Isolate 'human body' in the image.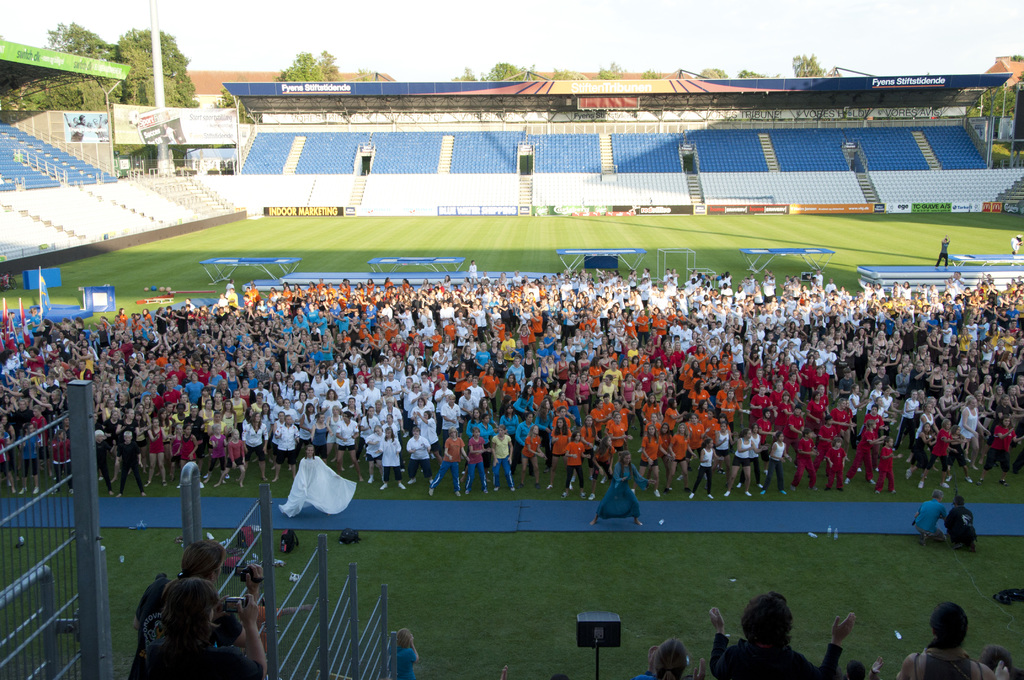
Isolated region: 751/283/761/305.
